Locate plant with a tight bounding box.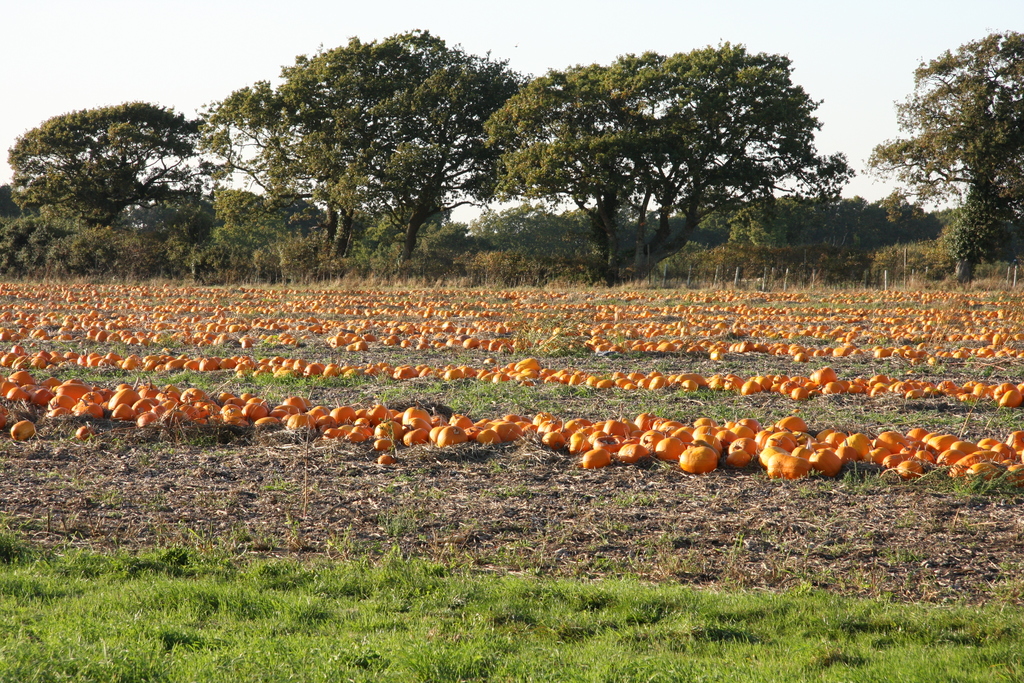
950:168:1023:290.
